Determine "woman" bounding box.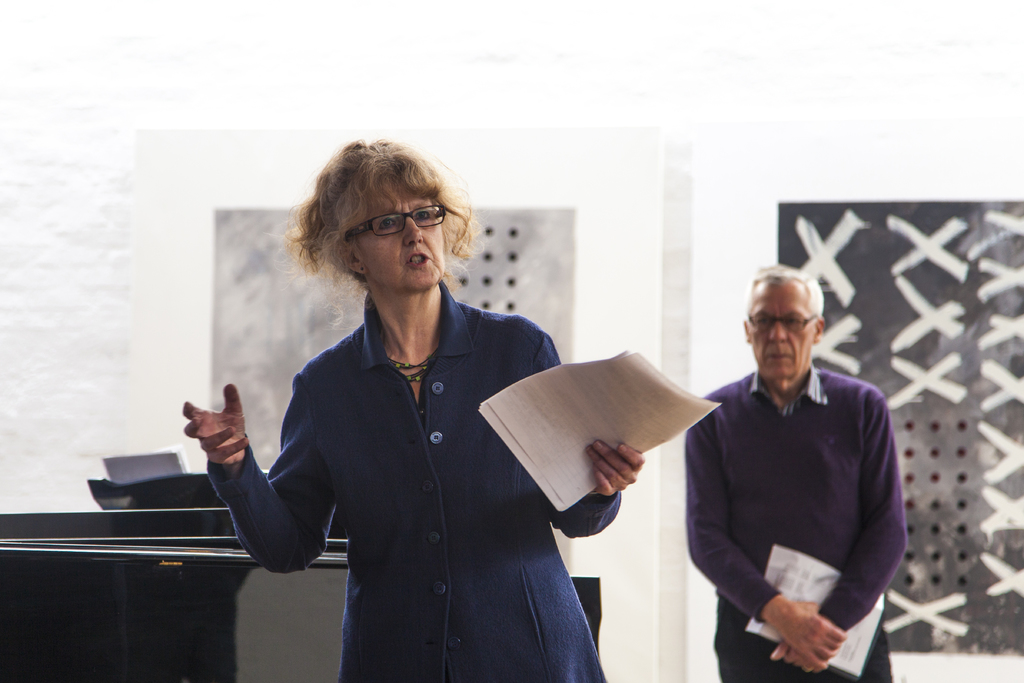
Determined: (183, 137, 643, 682).
